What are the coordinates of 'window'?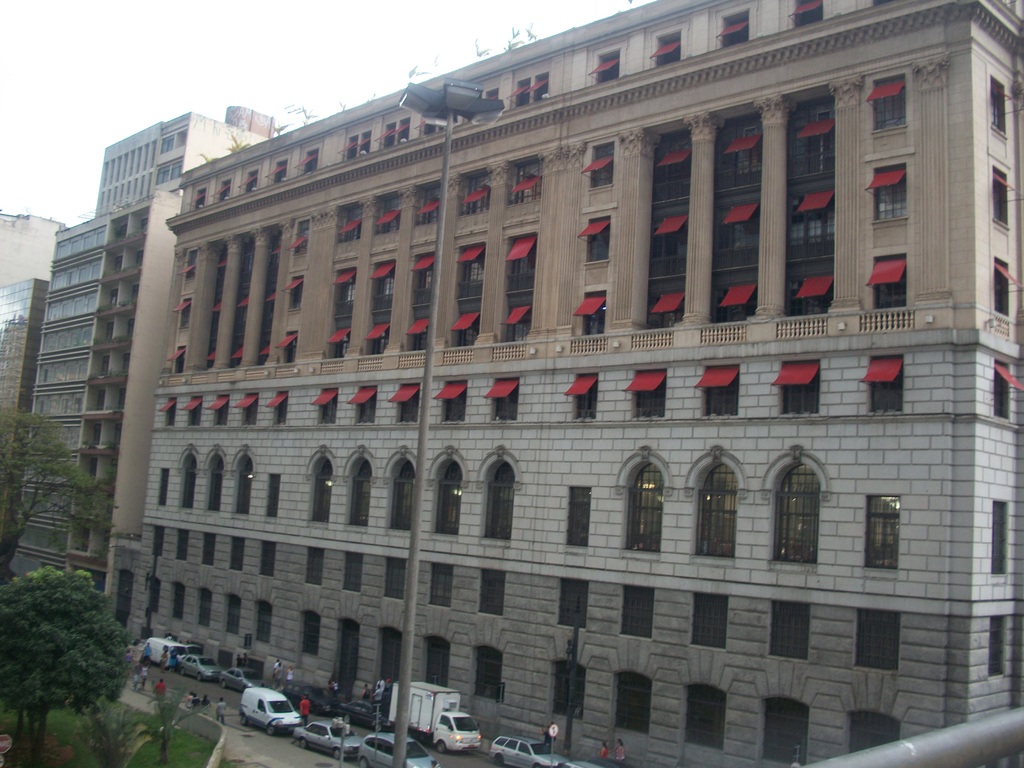
crop(573, 374, 597, 420).
